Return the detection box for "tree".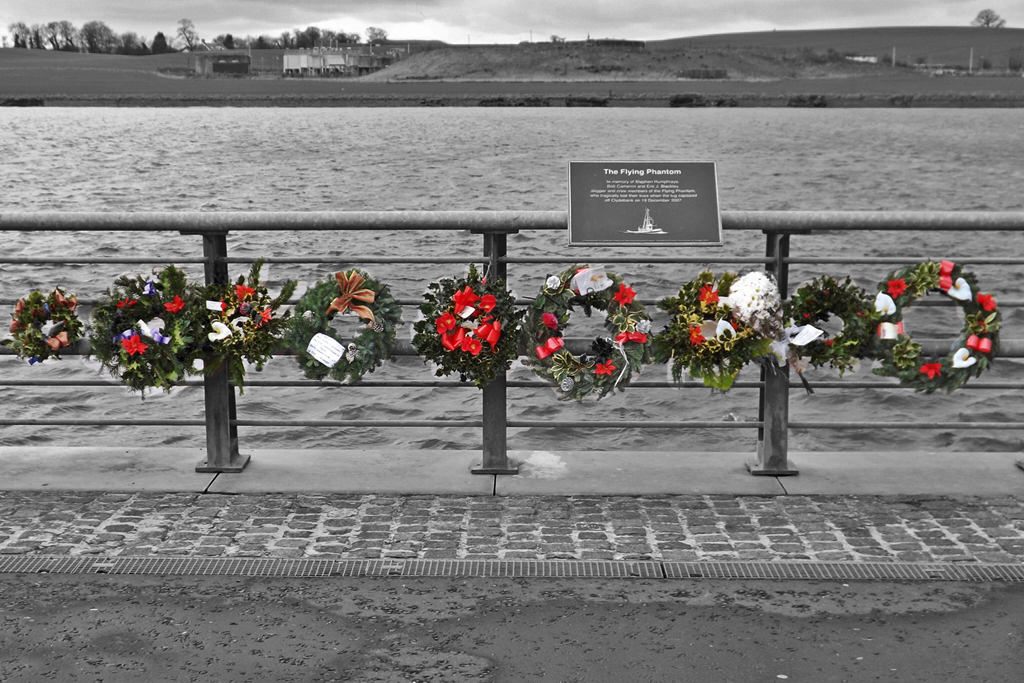
Rect(305, 24, 320, 46).
